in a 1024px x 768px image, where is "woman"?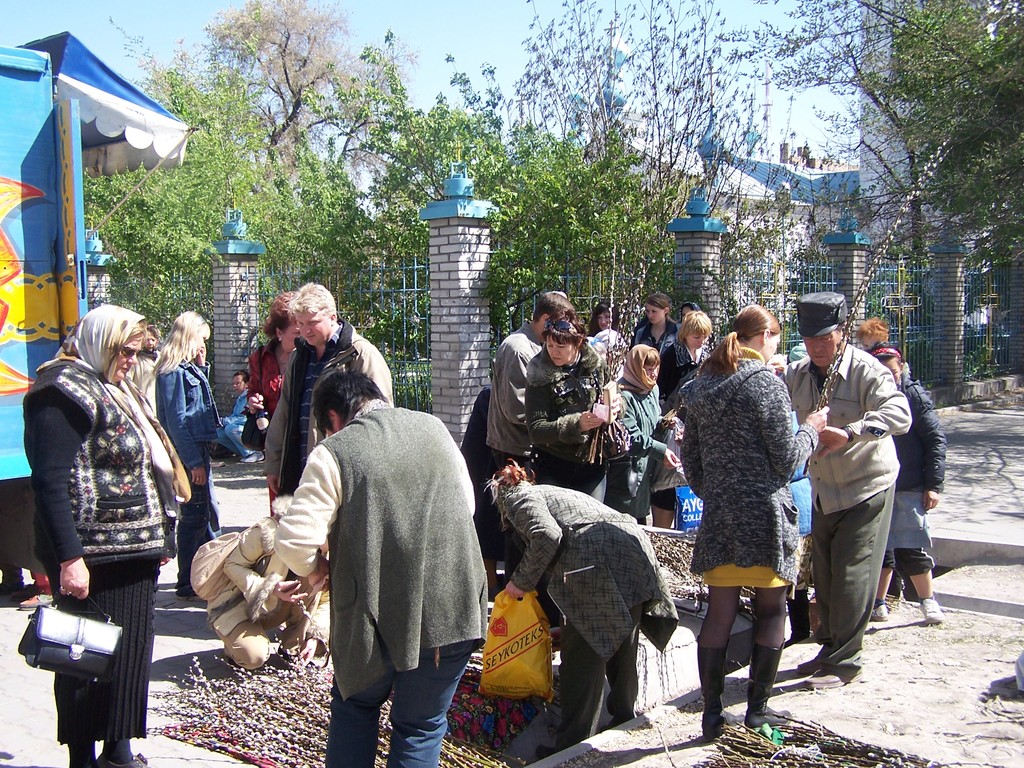
240 288 306 515.
